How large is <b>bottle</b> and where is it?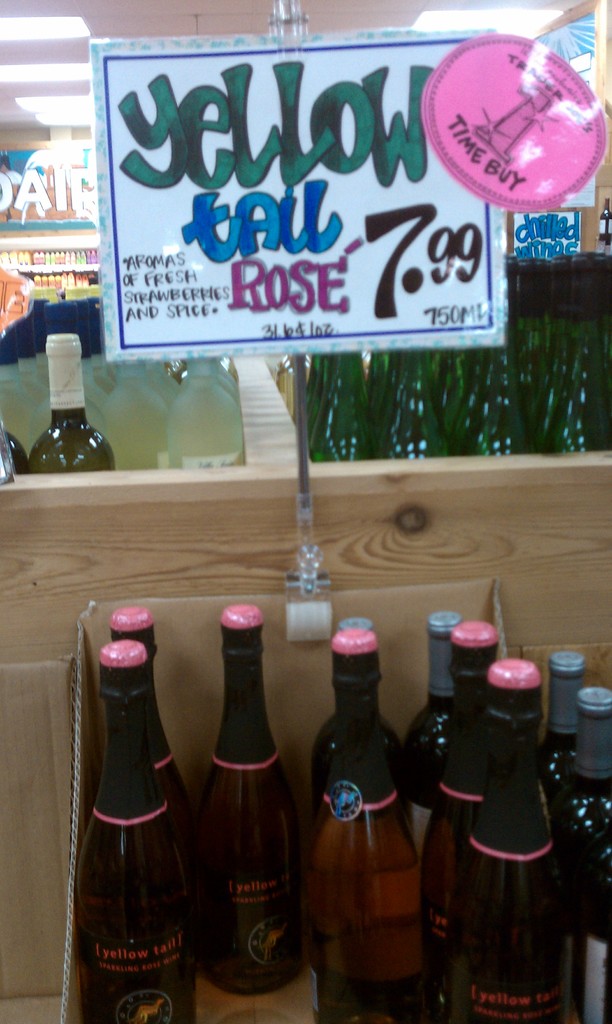
Bounding box: 447:652:574:1023.
